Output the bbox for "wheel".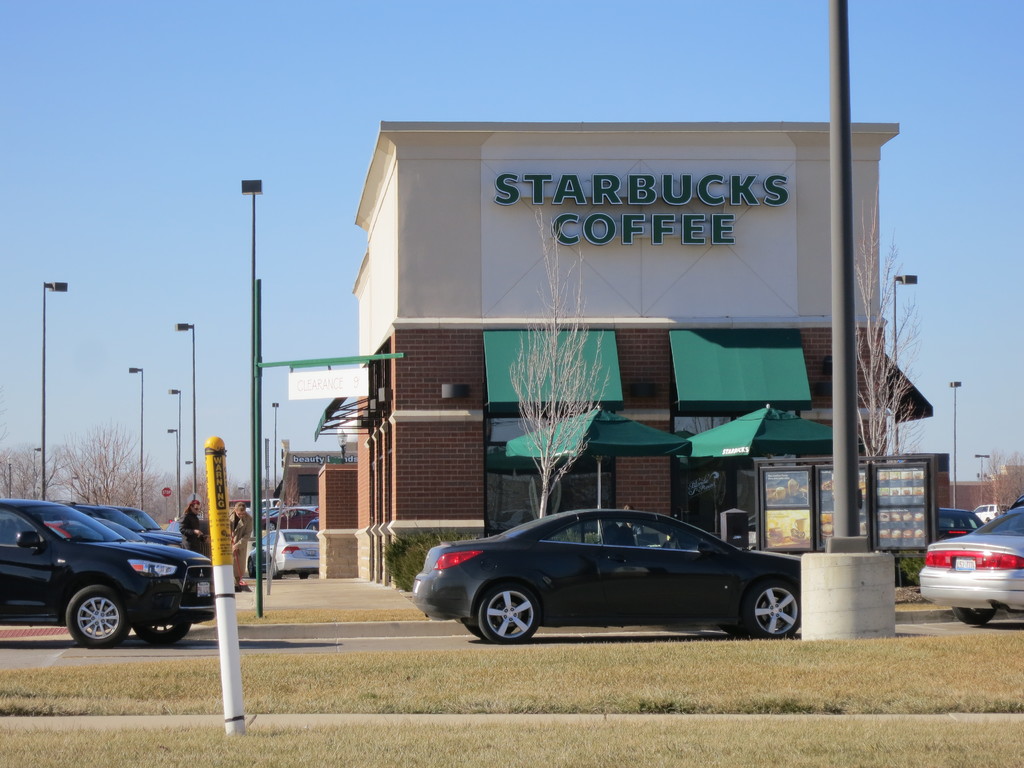
[x1=134, y1=591, x2=189, y2=643].
